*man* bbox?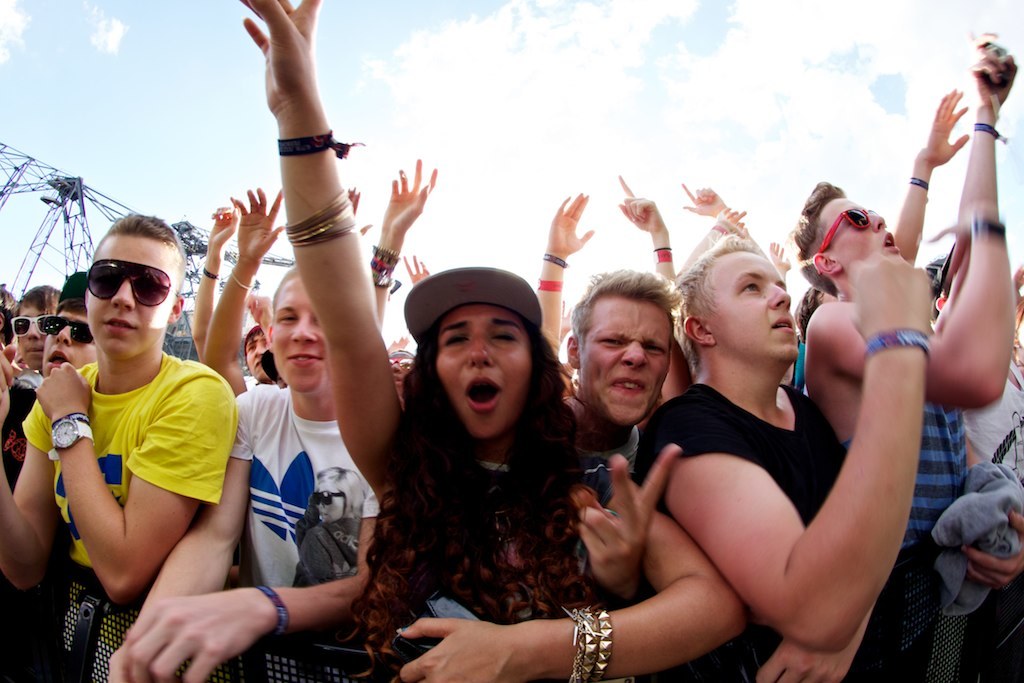
left=0, top=211, right=238, bottom=682
